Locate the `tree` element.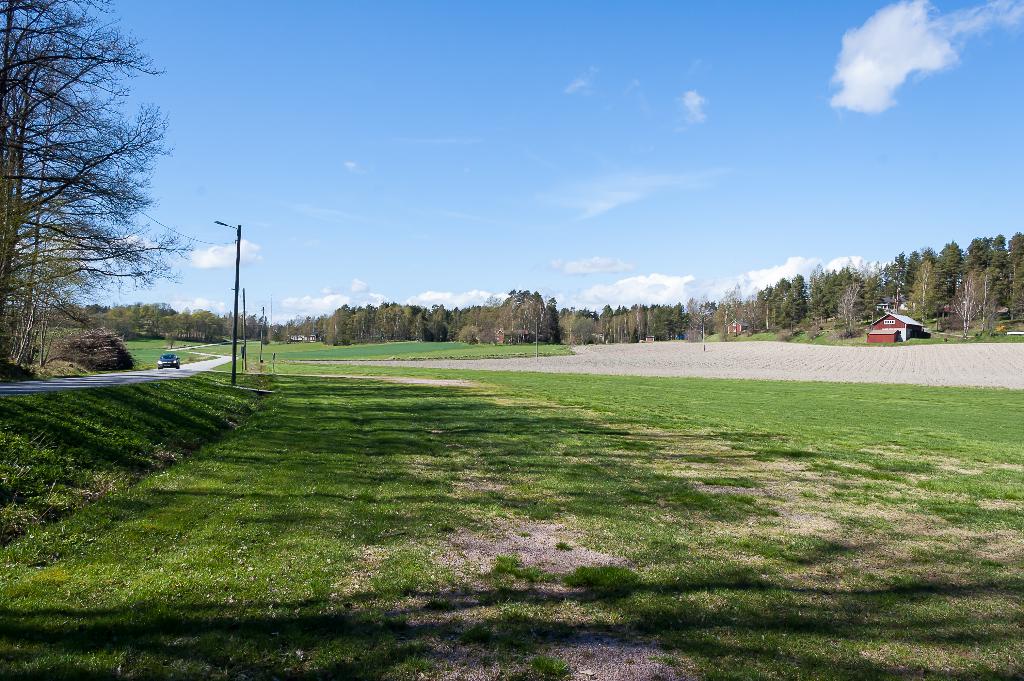
Element bbox: {"x1": 160, "y1": 309, "x2": 216, "y2": 338}.
